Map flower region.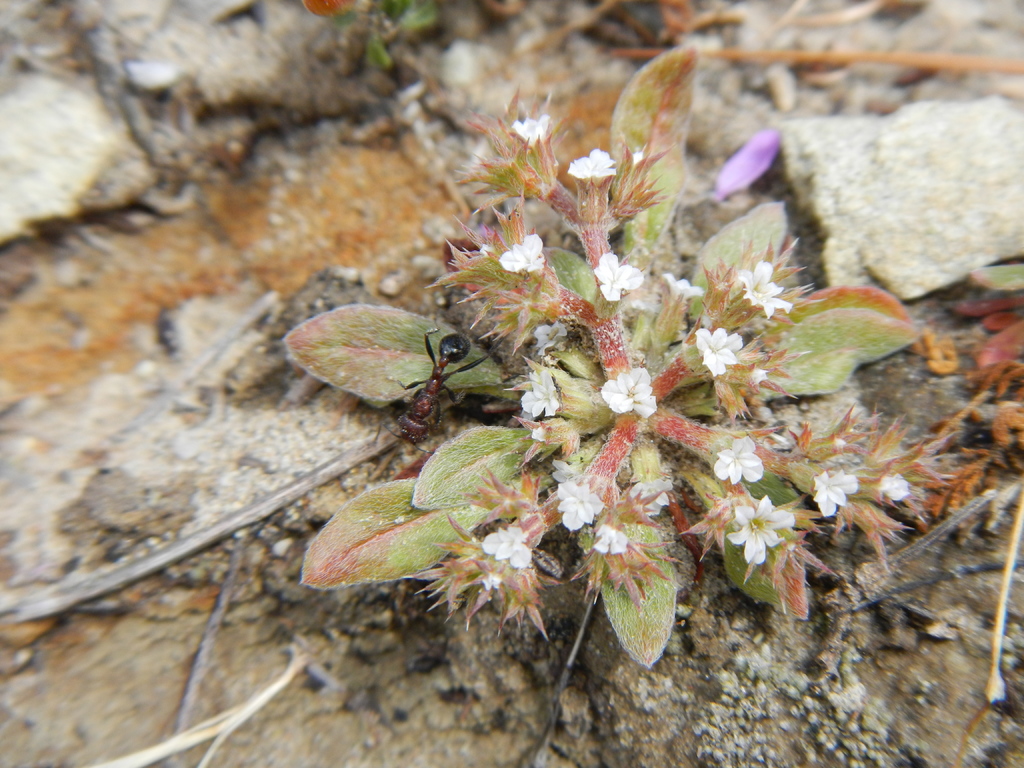
Mapped to box(521, 368, 573, 421).
